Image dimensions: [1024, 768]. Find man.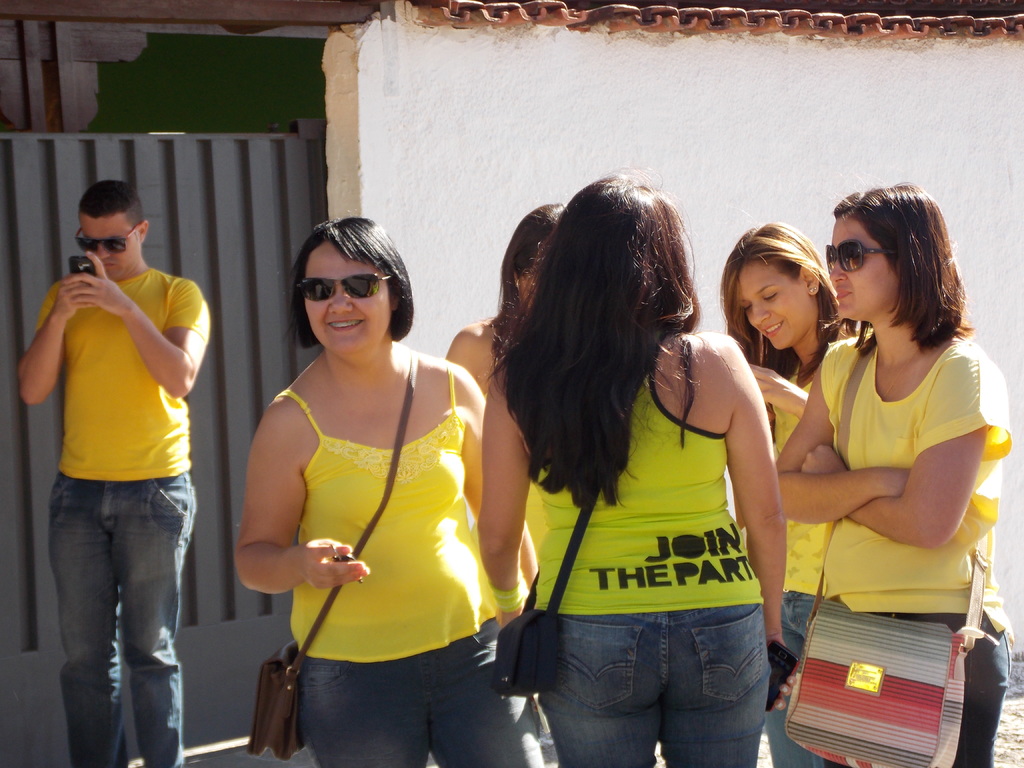
22 178 214 767.
